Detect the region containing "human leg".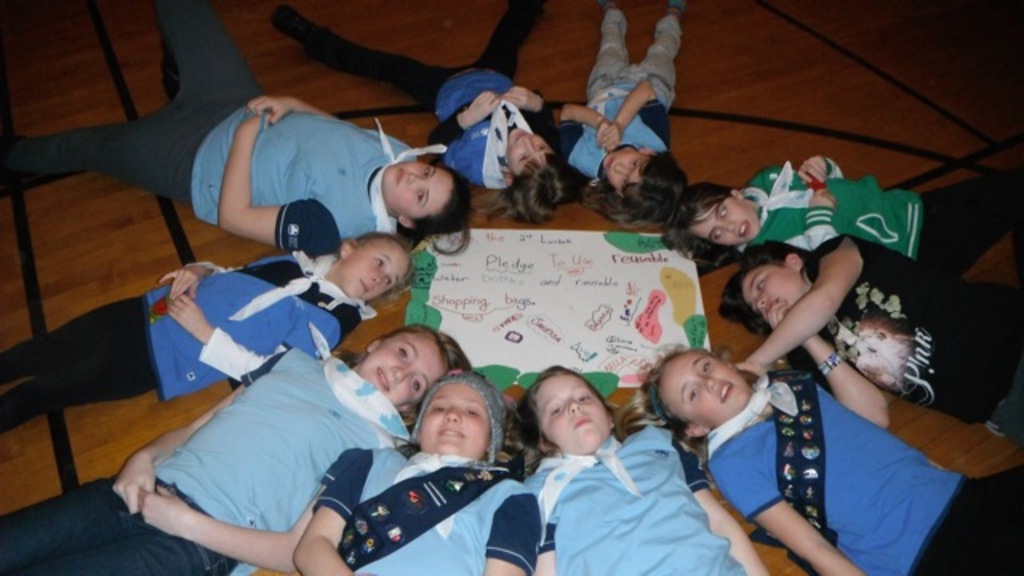
(left=571, top=0, right=634, bottom=107).
